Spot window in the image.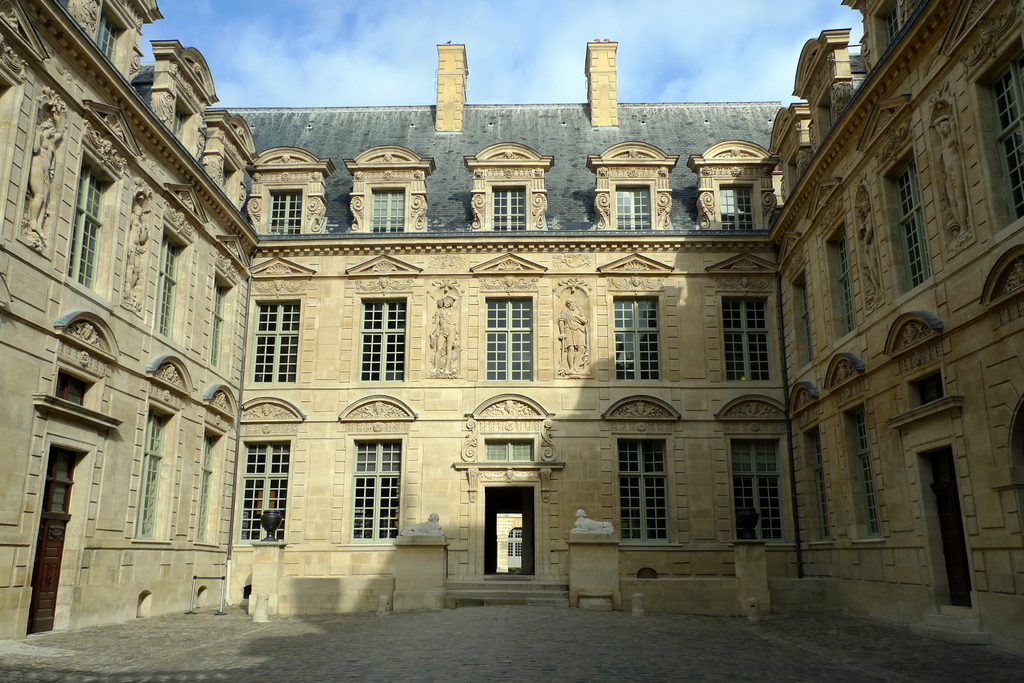
window found at [466, 251, 550, 381].
